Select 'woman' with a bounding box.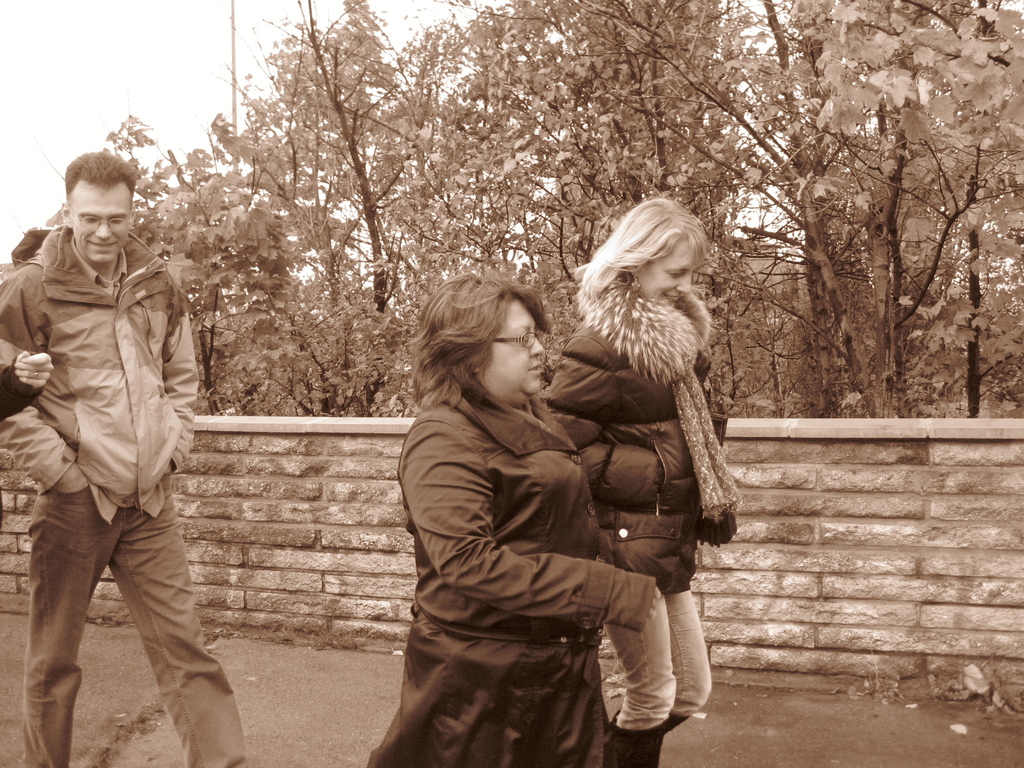
crop(359, 266, 670, 767).
